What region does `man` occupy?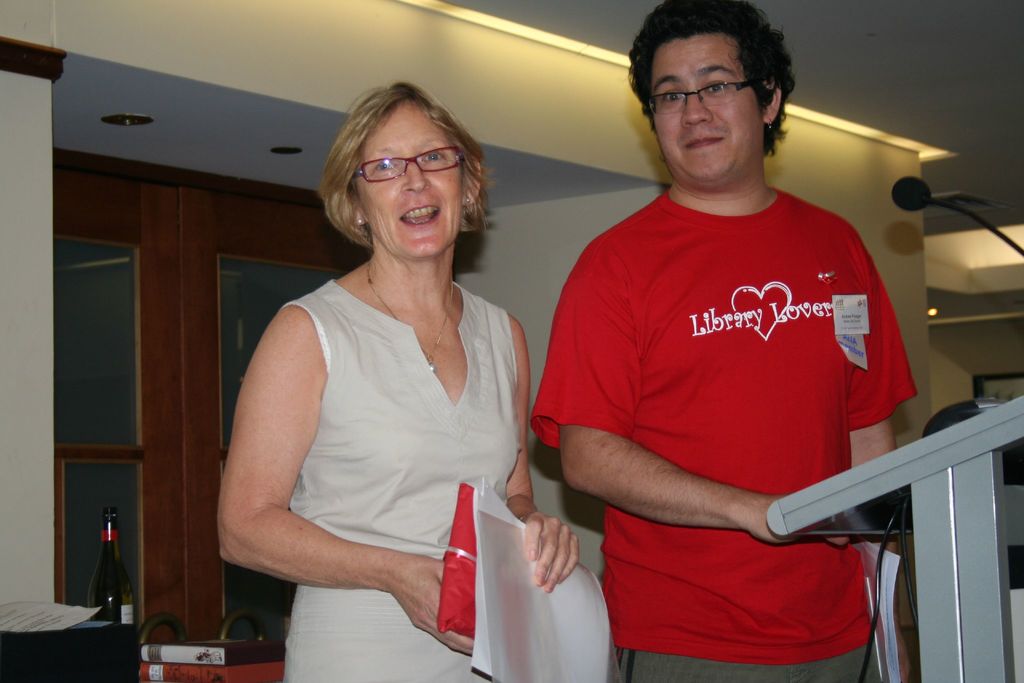
<region>528, 1, 932, 675</region>.
